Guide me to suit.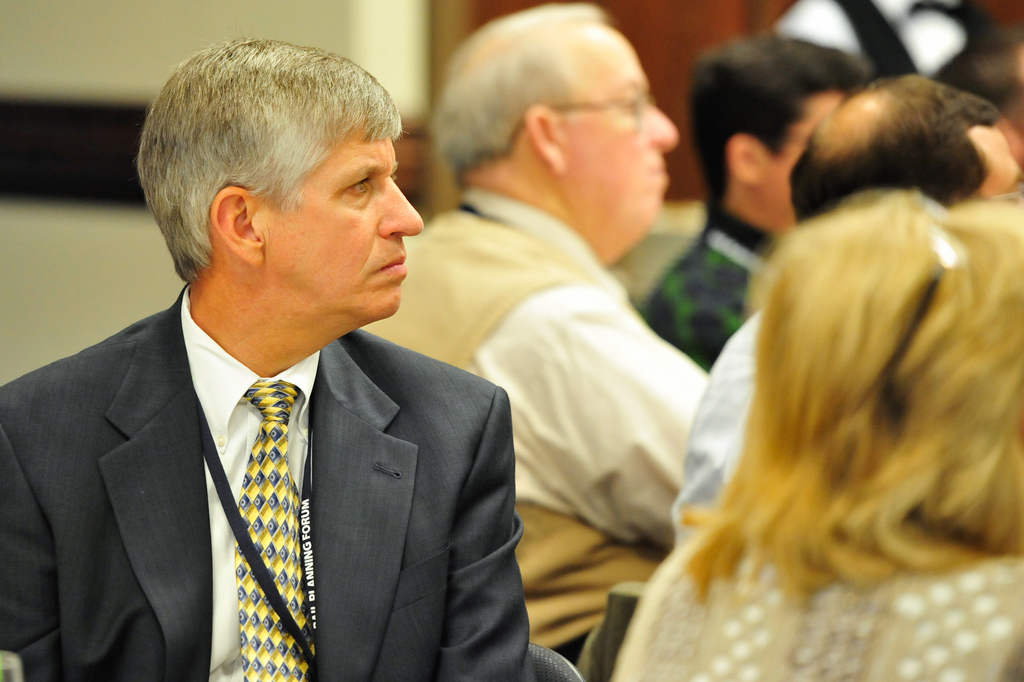
Guidance: select_region(20, 189, 570, 672).
